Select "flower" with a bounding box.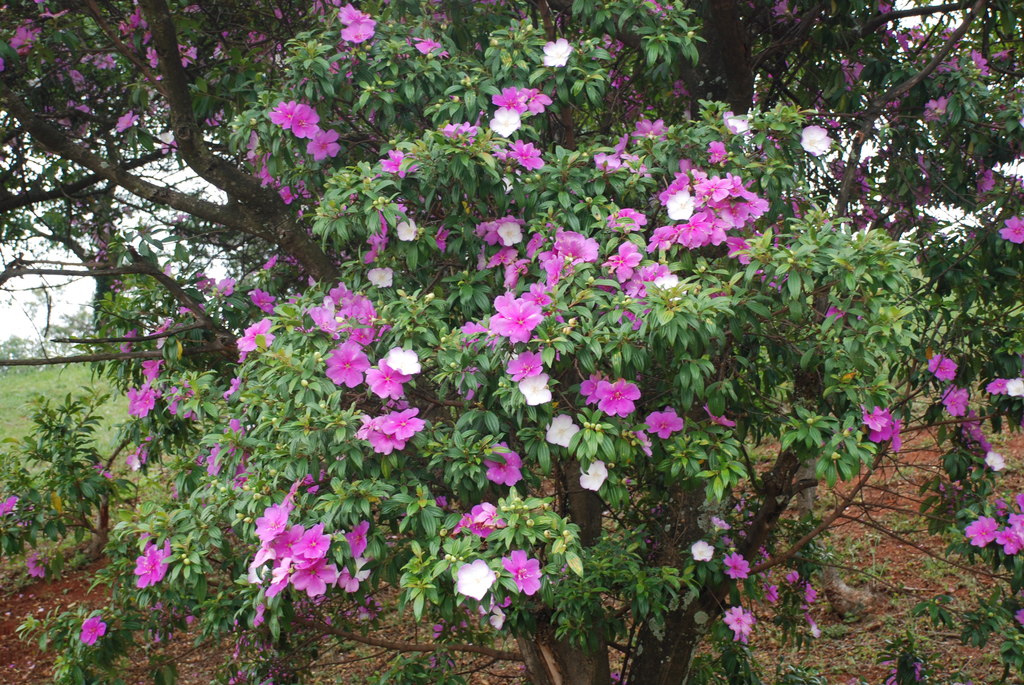
l=548, t=415, r=580, b=445.
